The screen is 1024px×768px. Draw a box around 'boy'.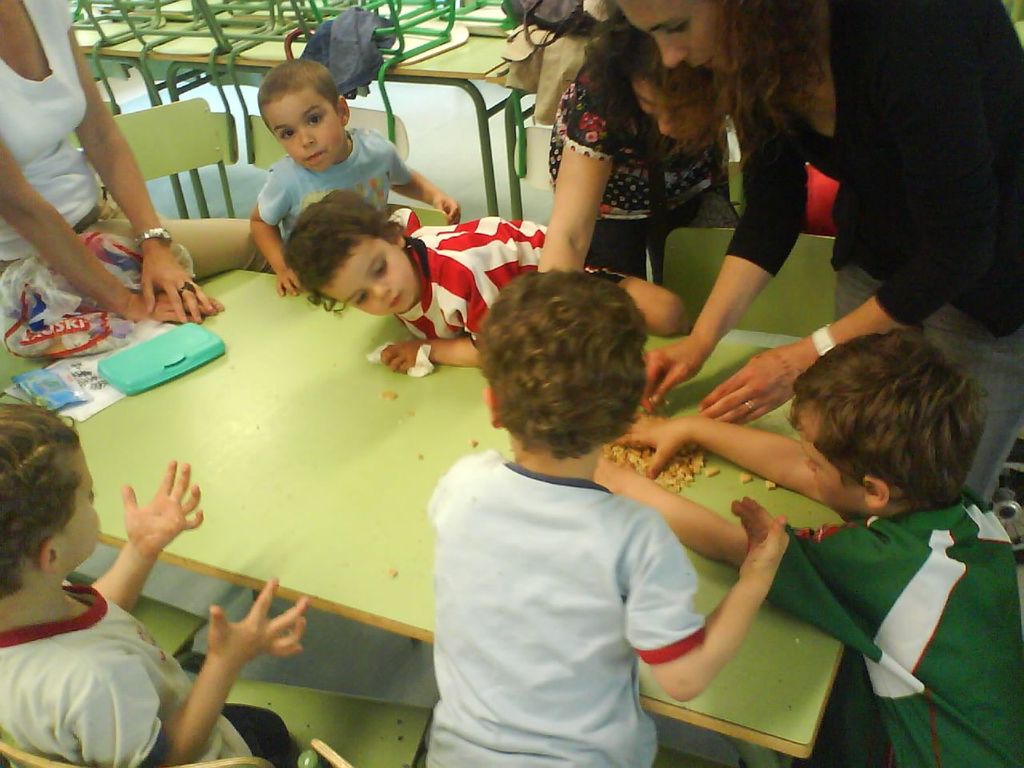
[247,59,461,297].
